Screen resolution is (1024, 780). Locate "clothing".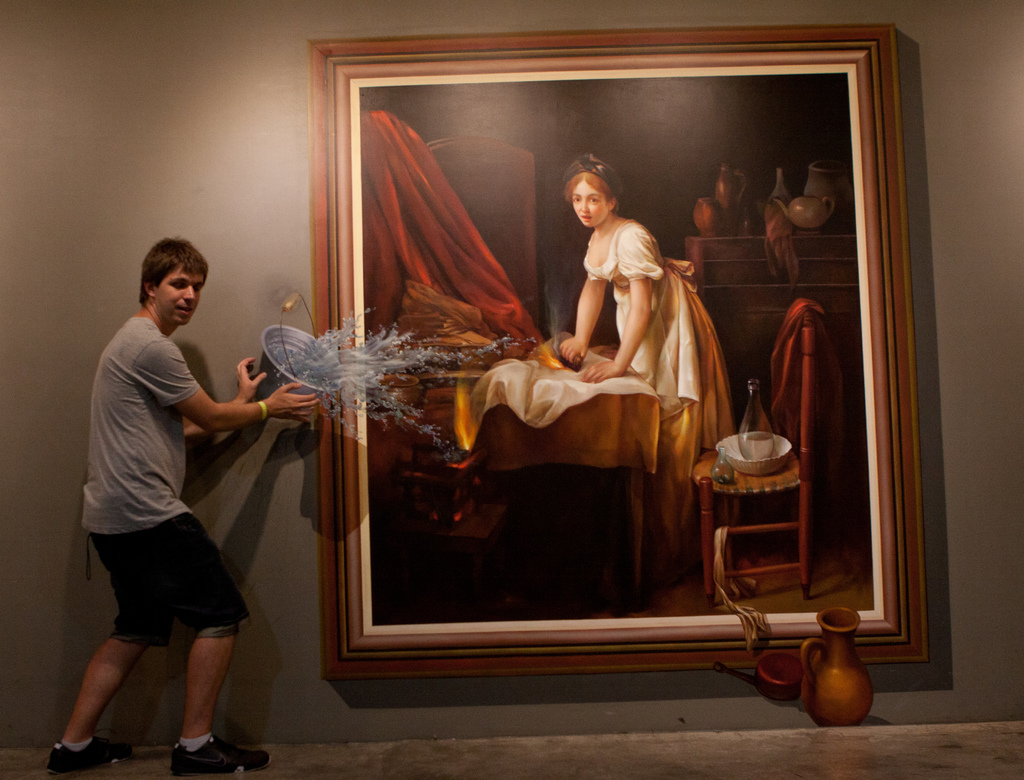
{"left": 466, "top": 330, "right": 661, "bottom": 437}.
